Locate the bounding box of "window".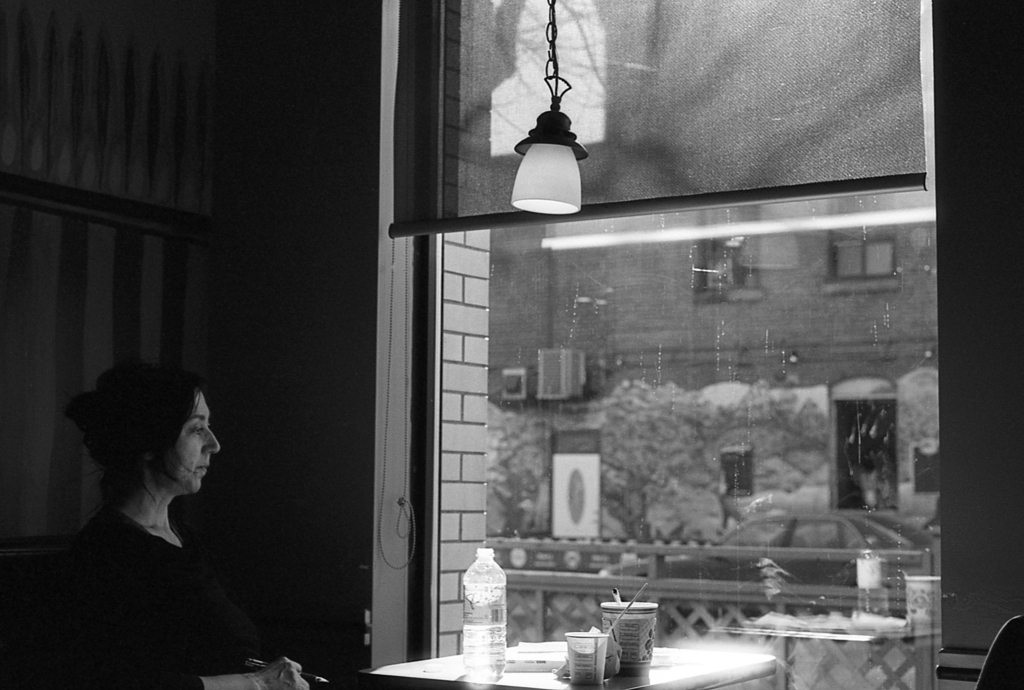
Bounding box: [441,169,877,550].
